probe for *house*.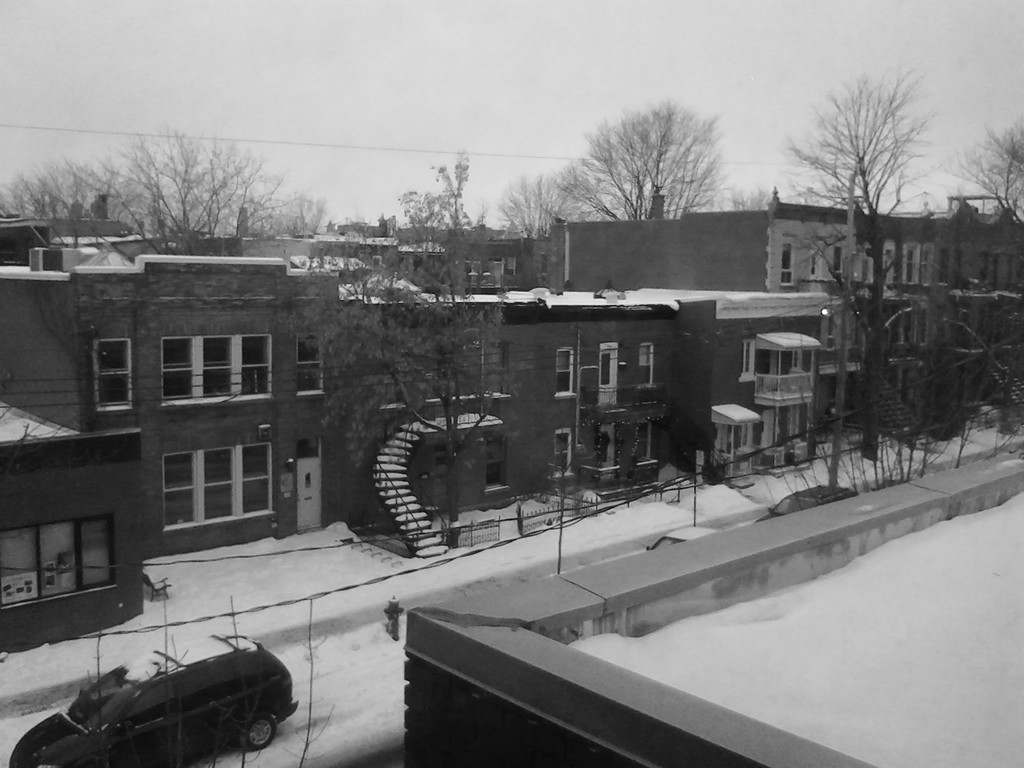
Probe result: 538,180,859,447.
